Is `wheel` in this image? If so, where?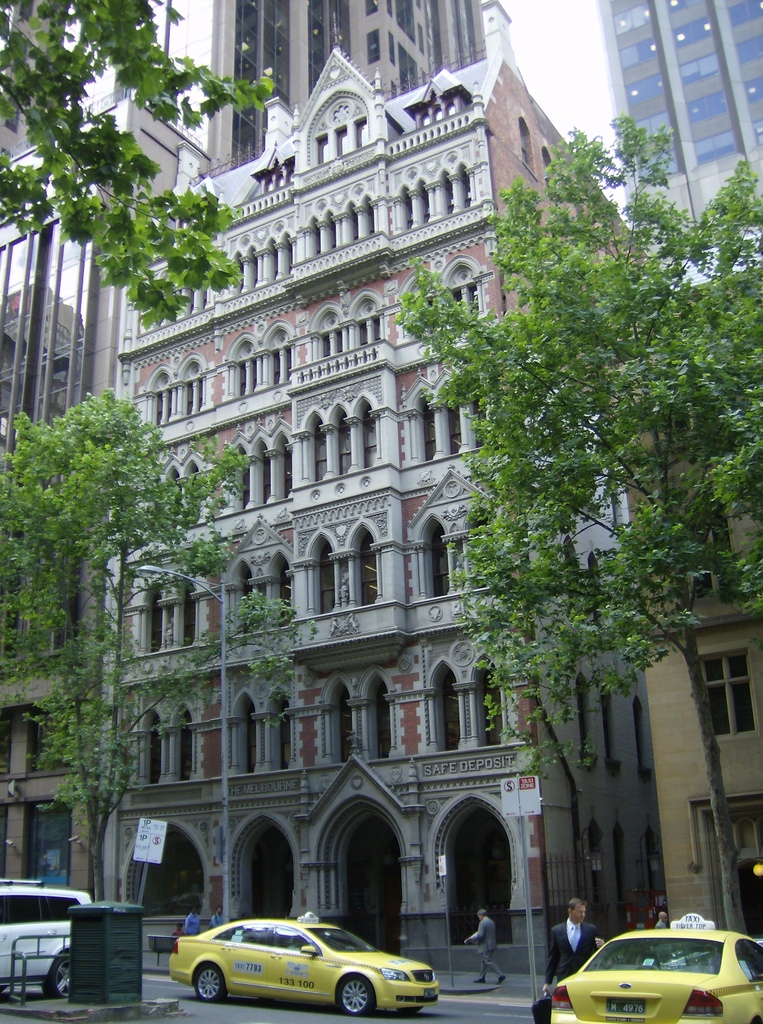
Yes, at Rect(333, 972, 380, 1014).
